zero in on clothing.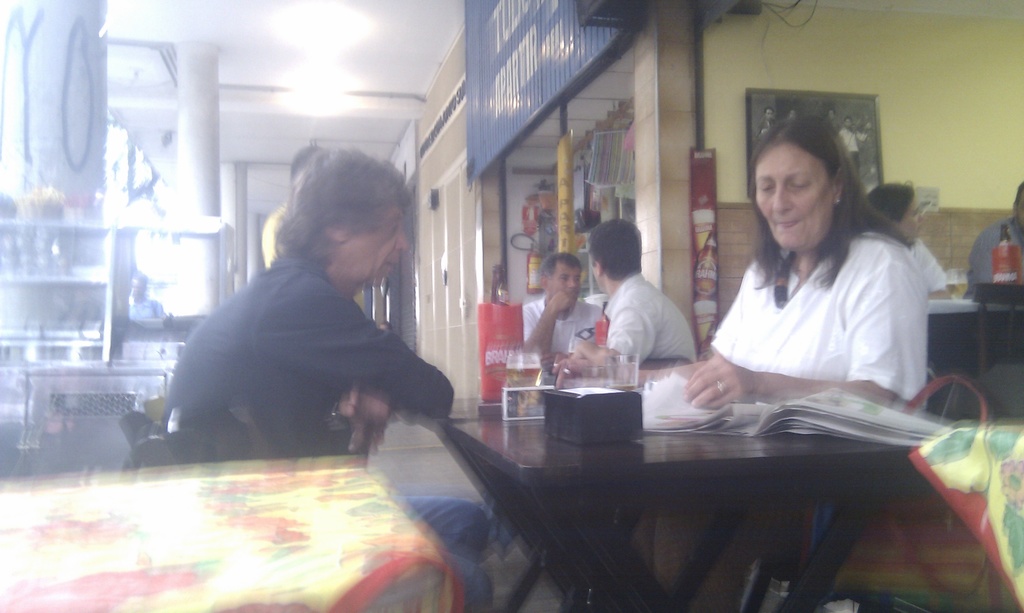
Zeroed in: [left=517, top=284, right=608, bottom=359].
